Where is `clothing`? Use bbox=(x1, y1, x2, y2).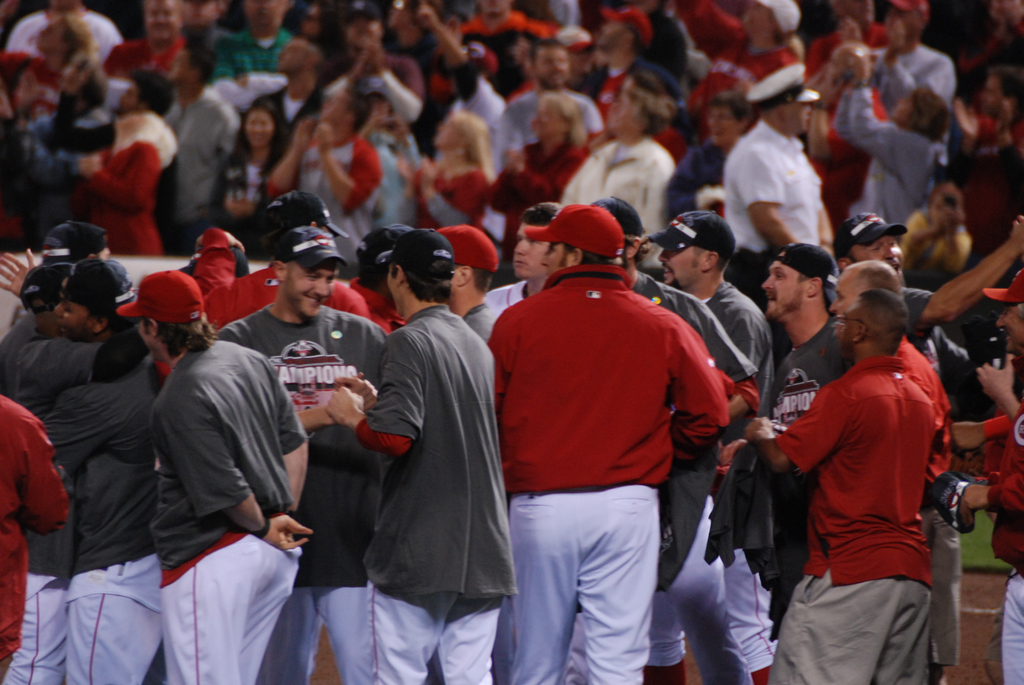
bbox=(373, 127, 416, 230).
